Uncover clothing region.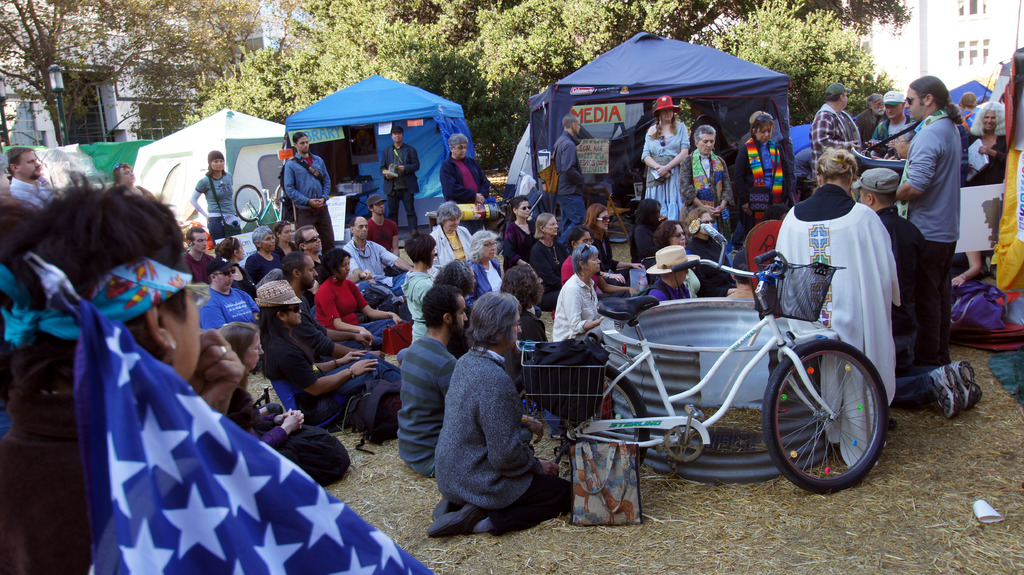
Uncovered: 257:320:381:425.
